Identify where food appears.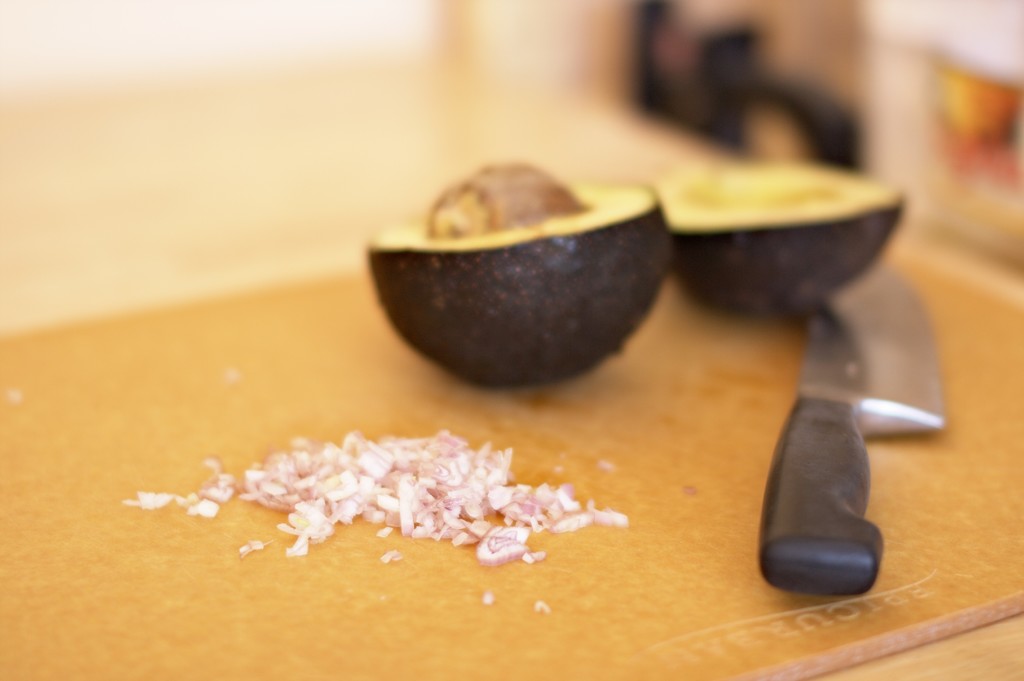
Appears at {"left": 364, "top": 154, "right": 677, "bottom": 392}.
